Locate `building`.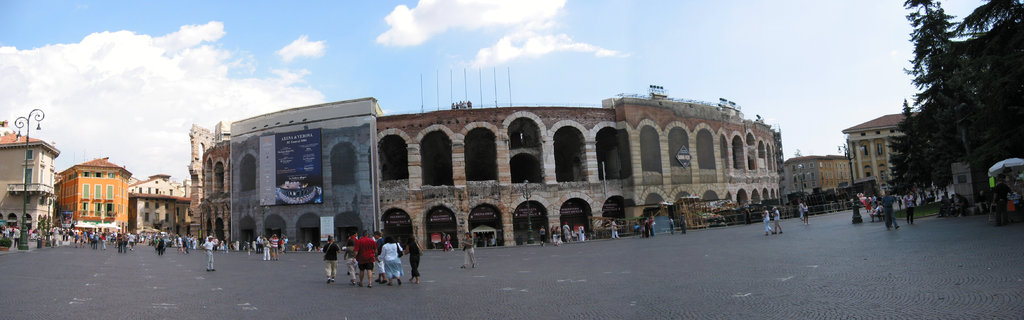
Bounding box: bbox(785, 154, 851, 202).
